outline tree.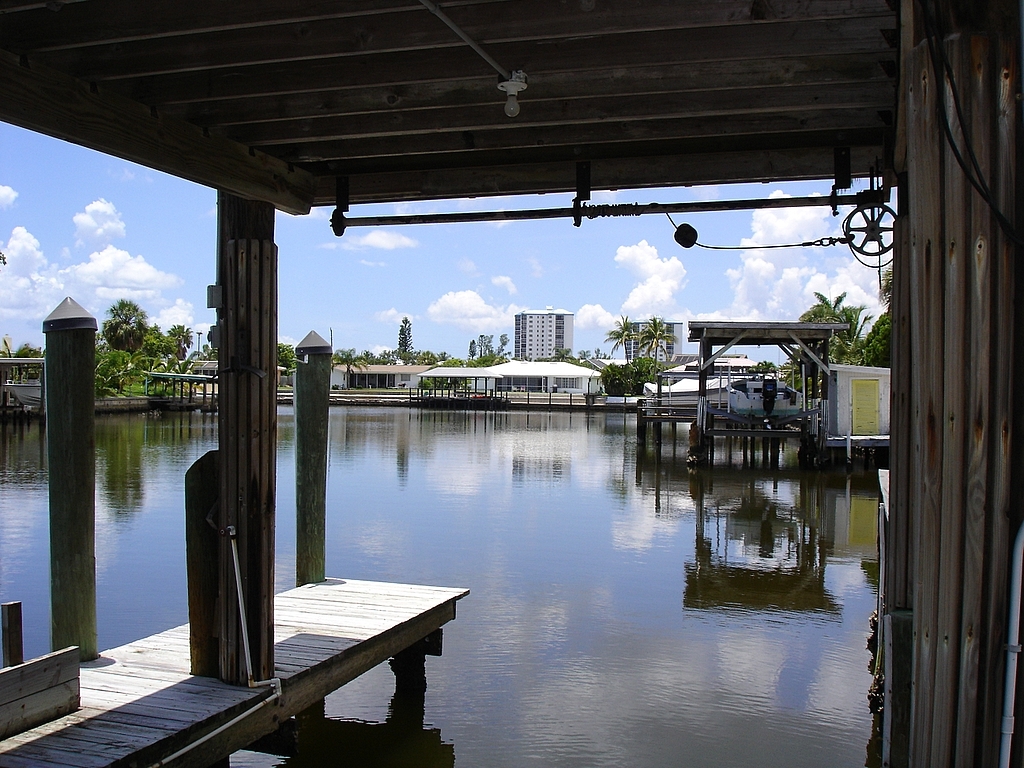
Outline: [left=278, top=342, right=297, bottom=373].
